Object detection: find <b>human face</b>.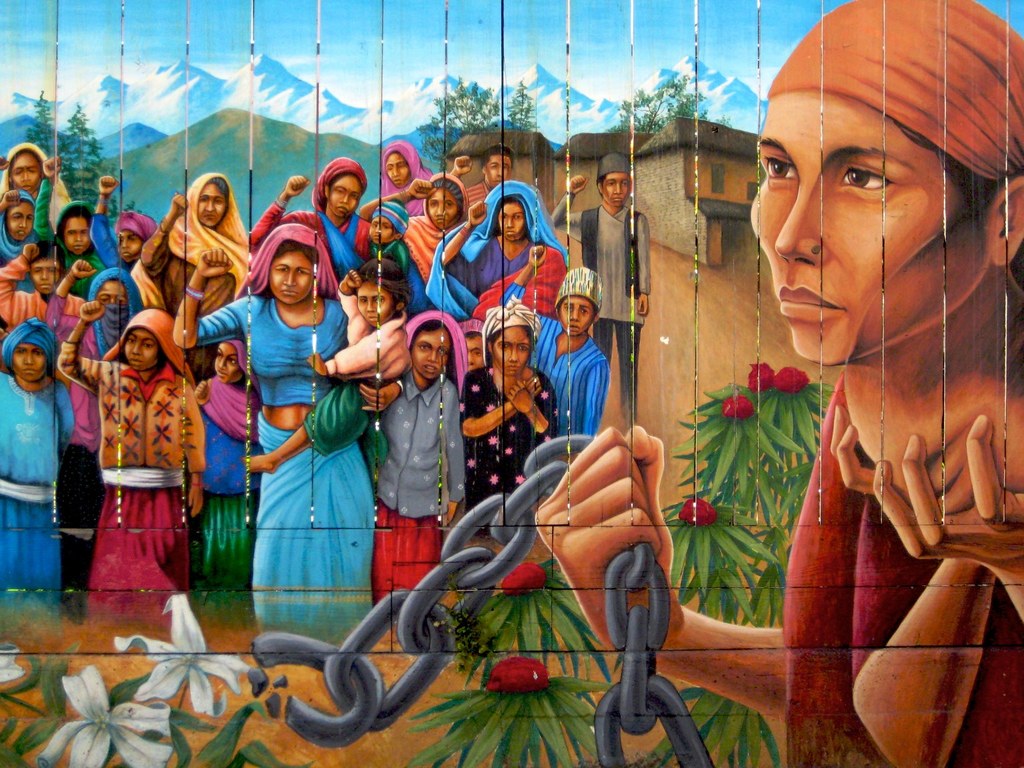
{"x1": 325, "y1": 173, "x2": 363, "y2": 220}.
